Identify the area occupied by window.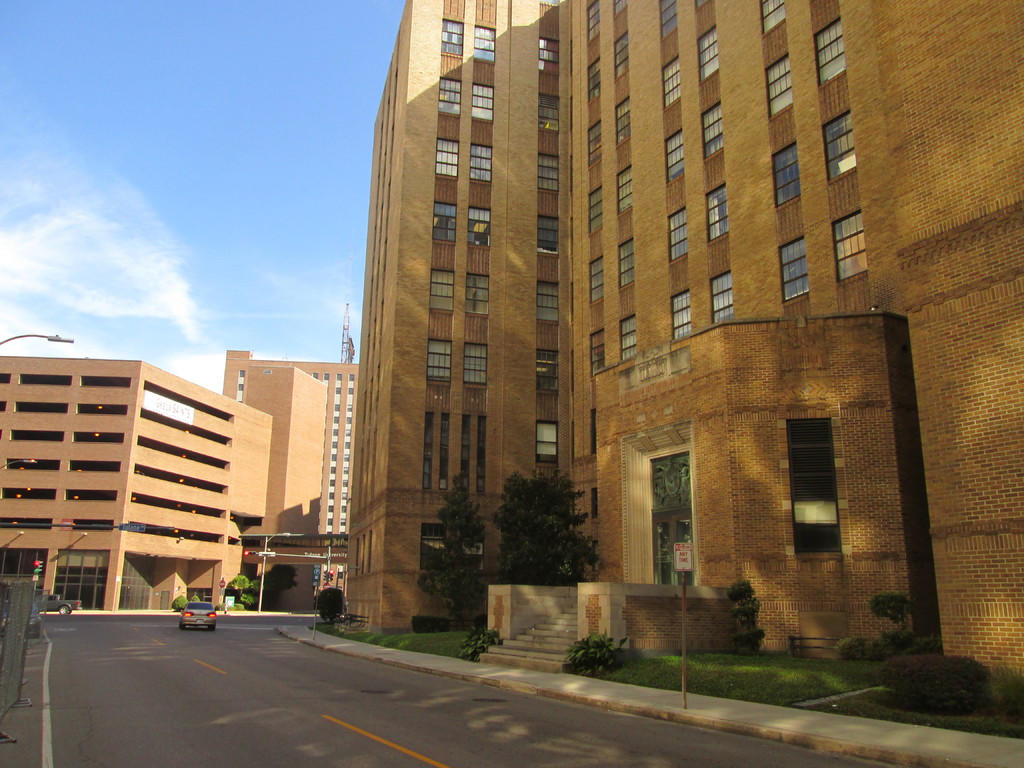
Area: 587/57/604/104.
